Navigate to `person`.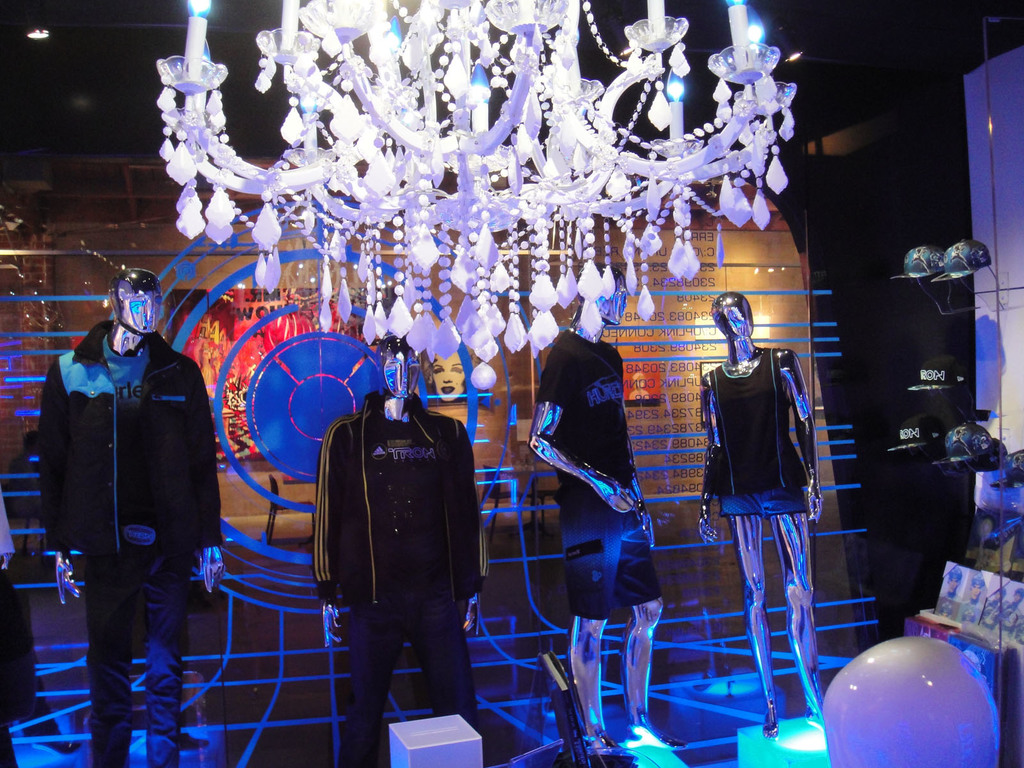
Navigation target: (left=692, top=288, right=826, bottom=743).
